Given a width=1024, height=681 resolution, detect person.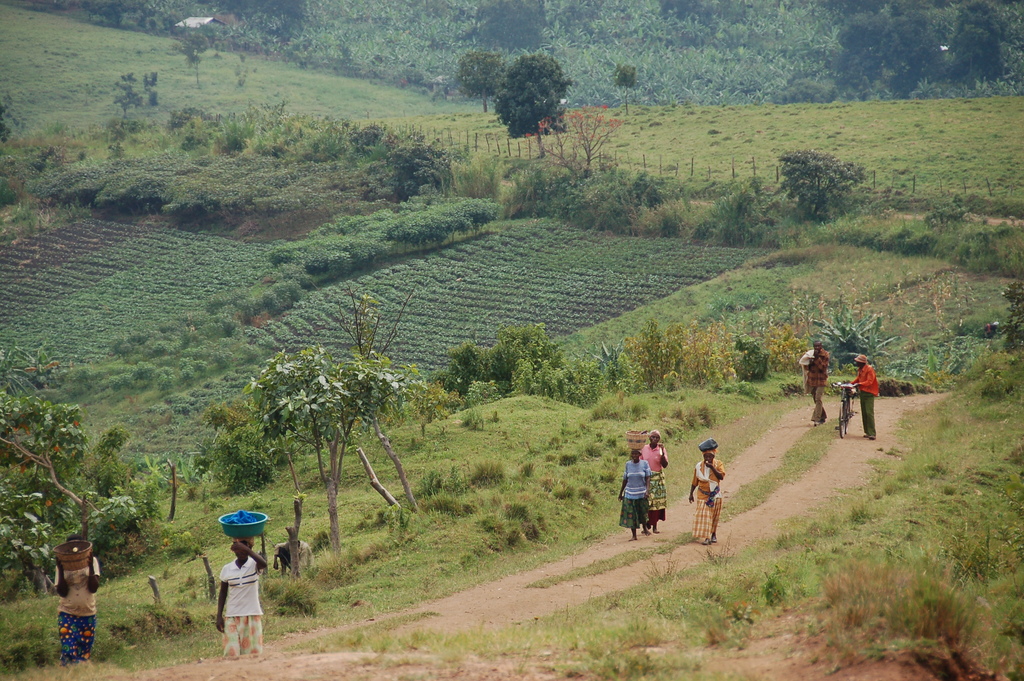
crop(689, 447, 724, 544).
